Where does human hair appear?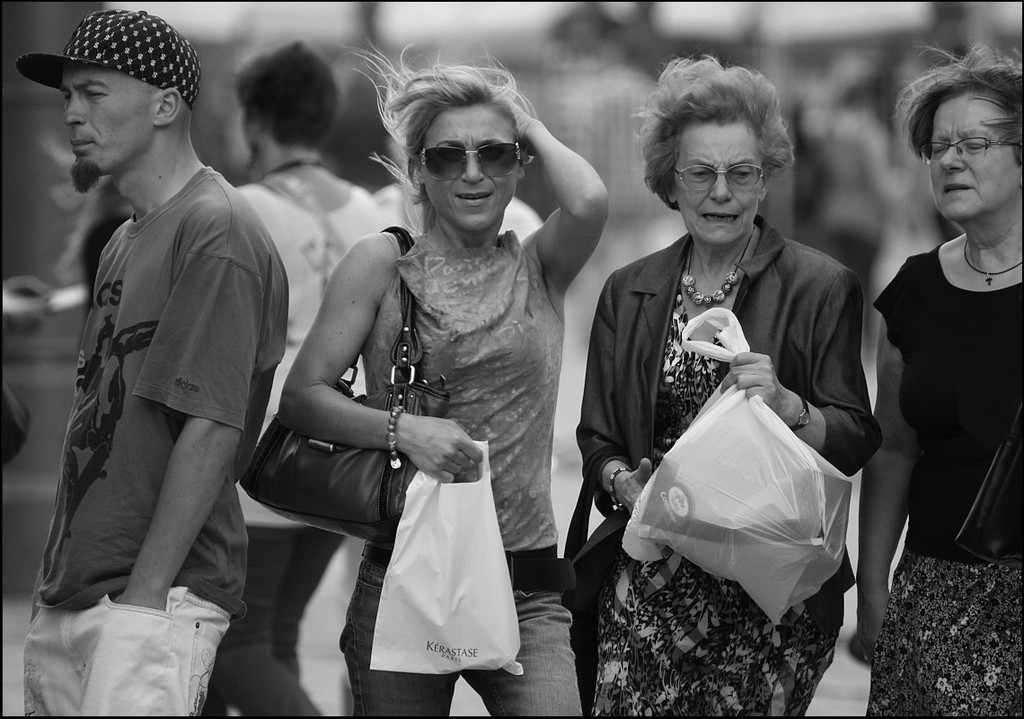
Appears at <bbox>360, 46, 518, 200</bbox>.
